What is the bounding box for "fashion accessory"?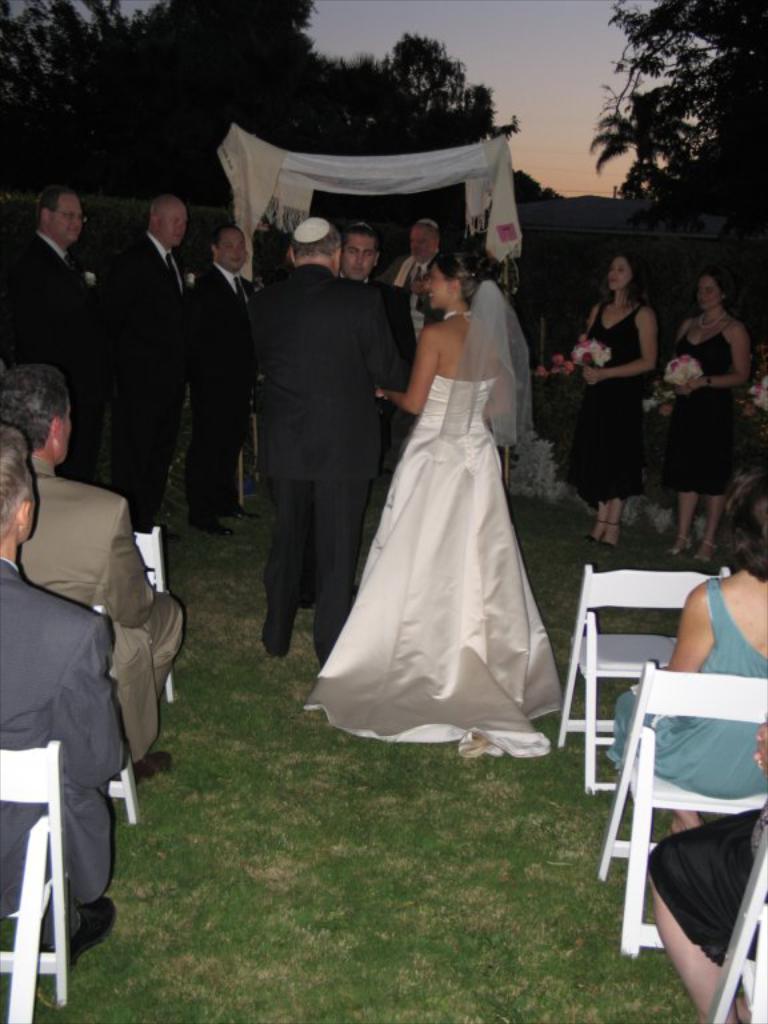
x1=229, y1=513, x2=263, y2=524.
